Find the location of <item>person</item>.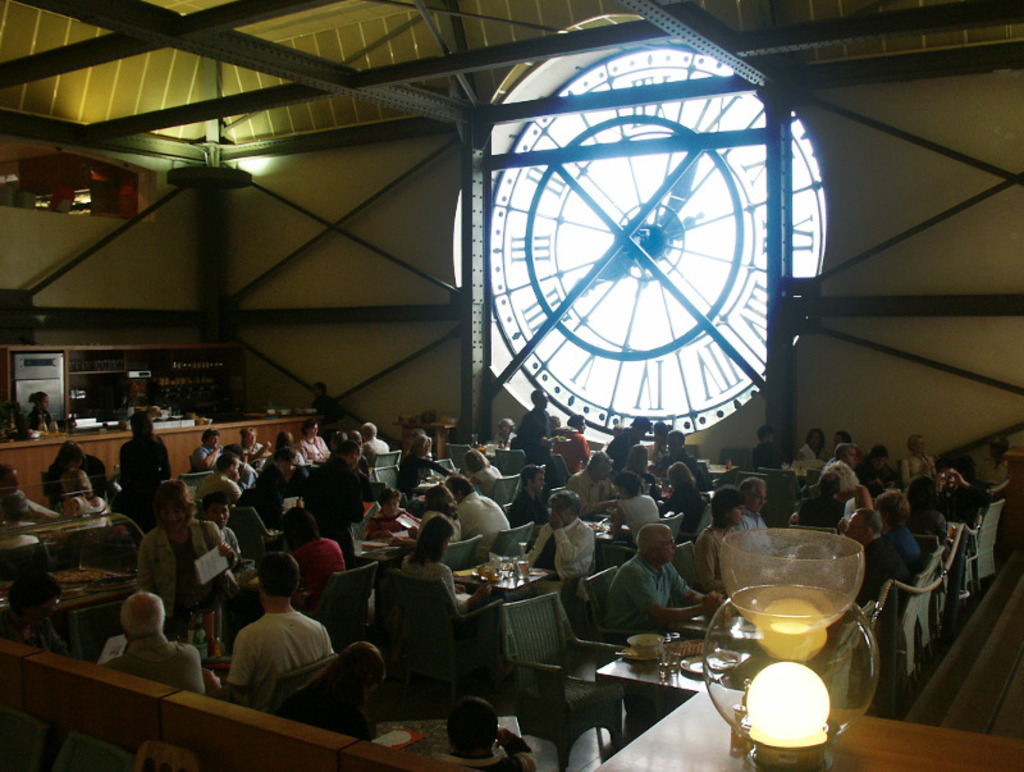
Location: <box>413,479,466,544</box>.
